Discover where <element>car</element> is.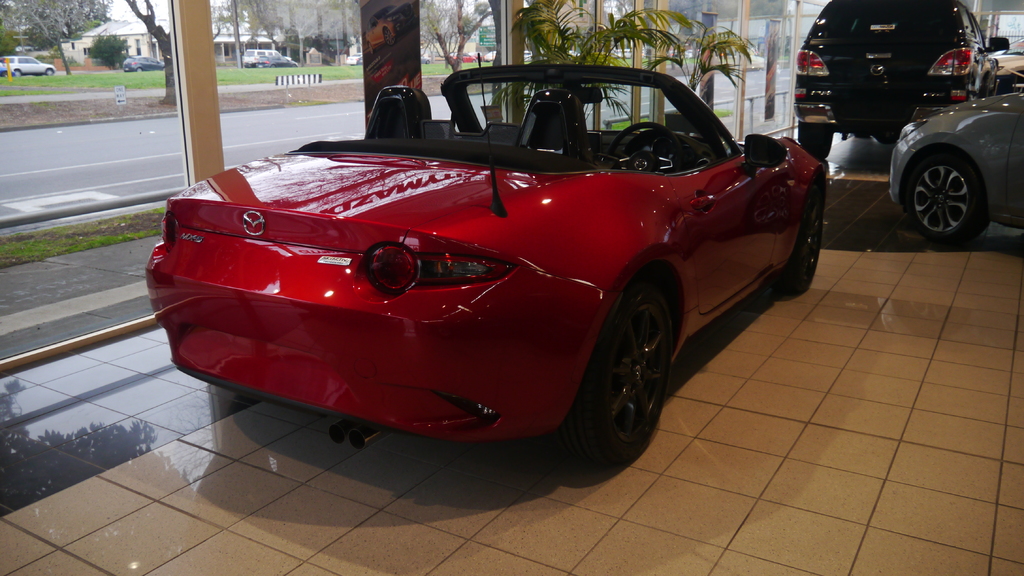
Discovered at left=243, top=51, right=265, bottom=67.
